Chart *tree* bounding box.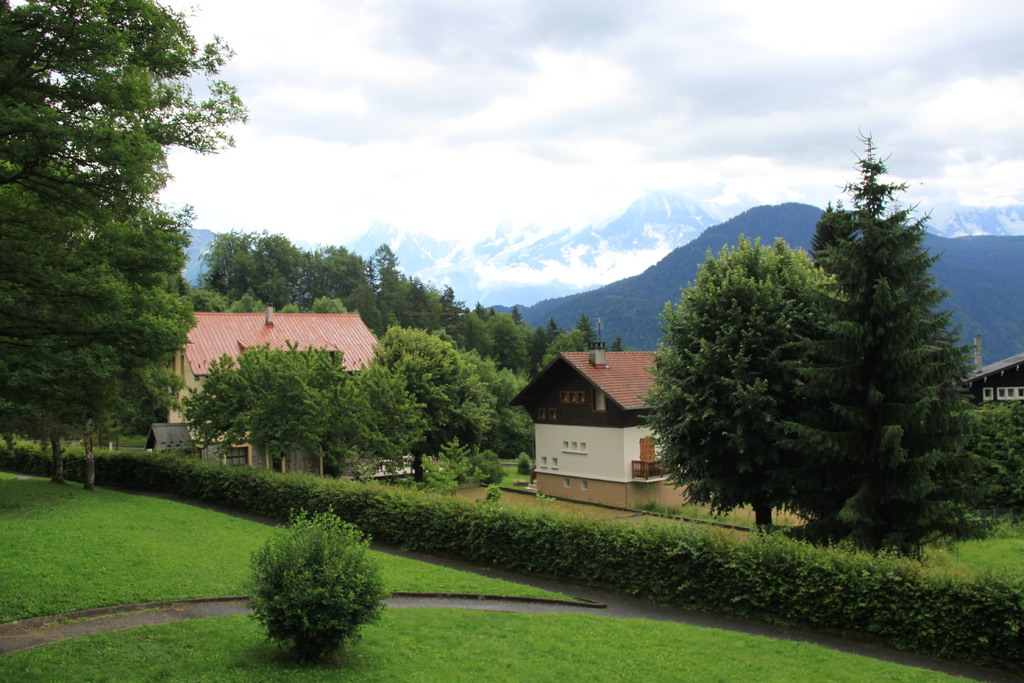
Charted: 355,358,415,473.
